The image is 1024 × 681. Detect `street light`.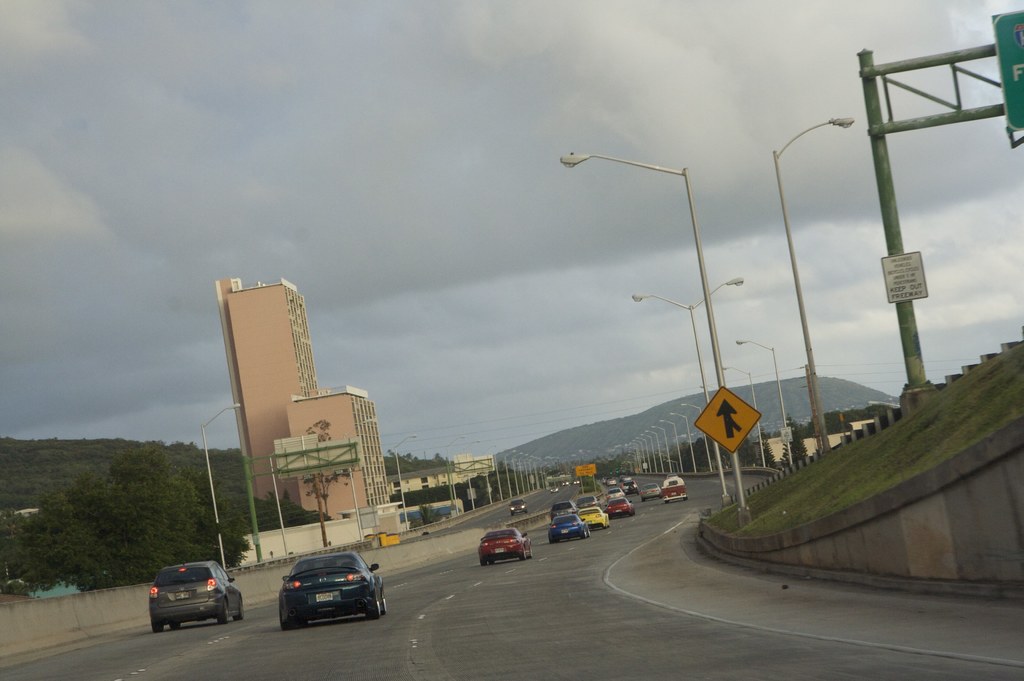
Detection: 503/447/512/500.
